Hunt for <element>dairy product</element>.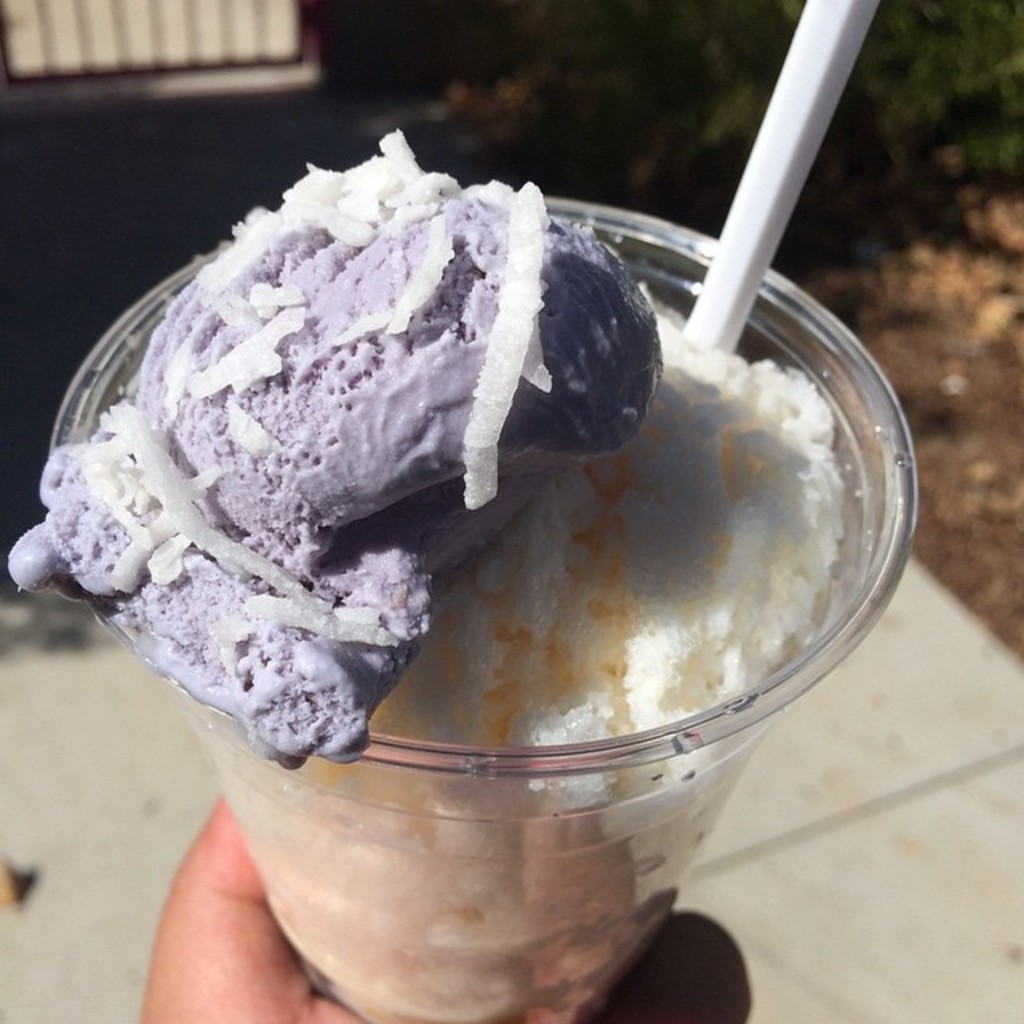
Hunted down at <box>366,336,858,776</box>.
